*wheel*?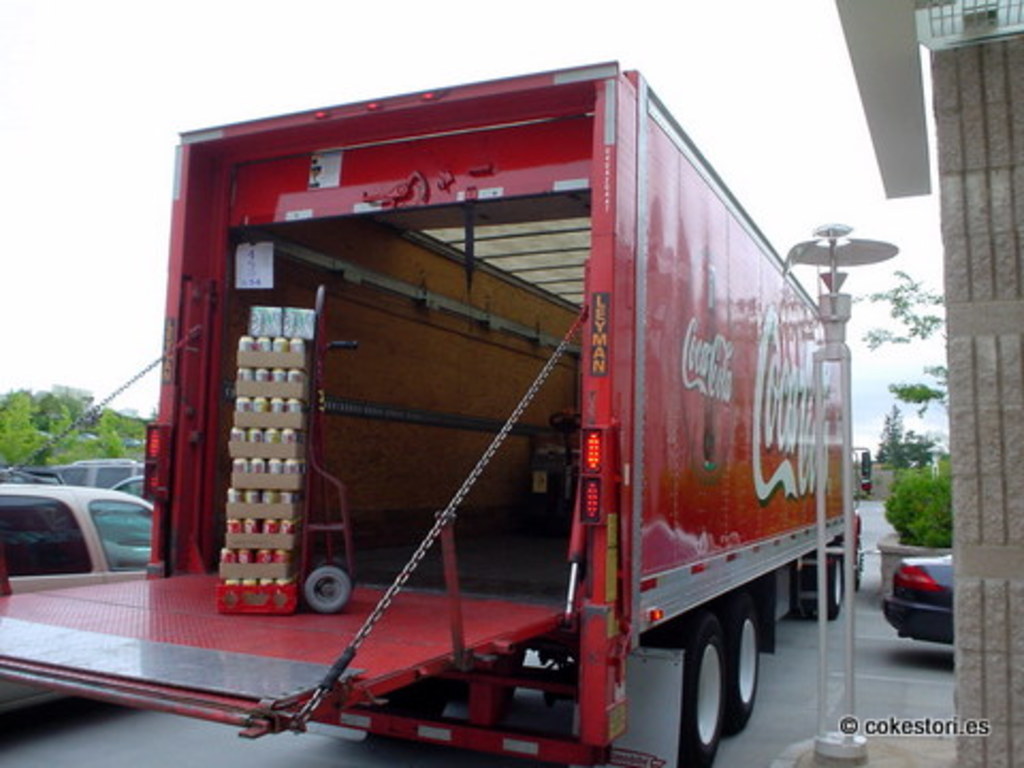
left=847, top=531, right=864, bottom=593
